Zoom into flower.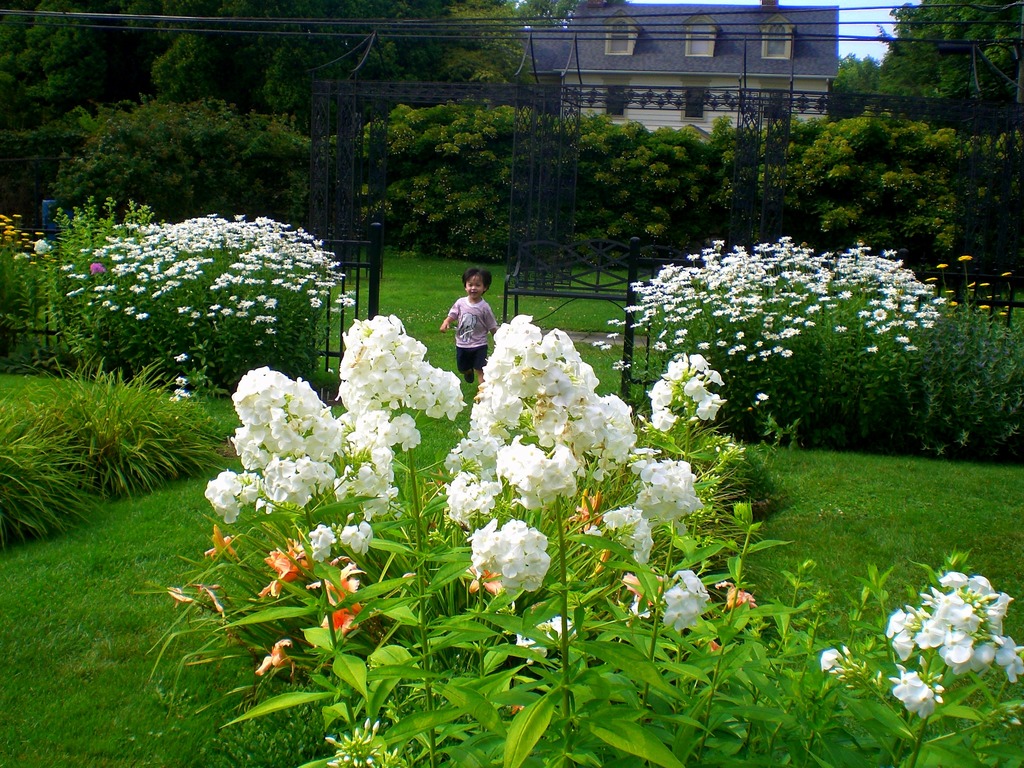
Zoom target: <bbox>997, 308, 1009, 318</bbox>.
